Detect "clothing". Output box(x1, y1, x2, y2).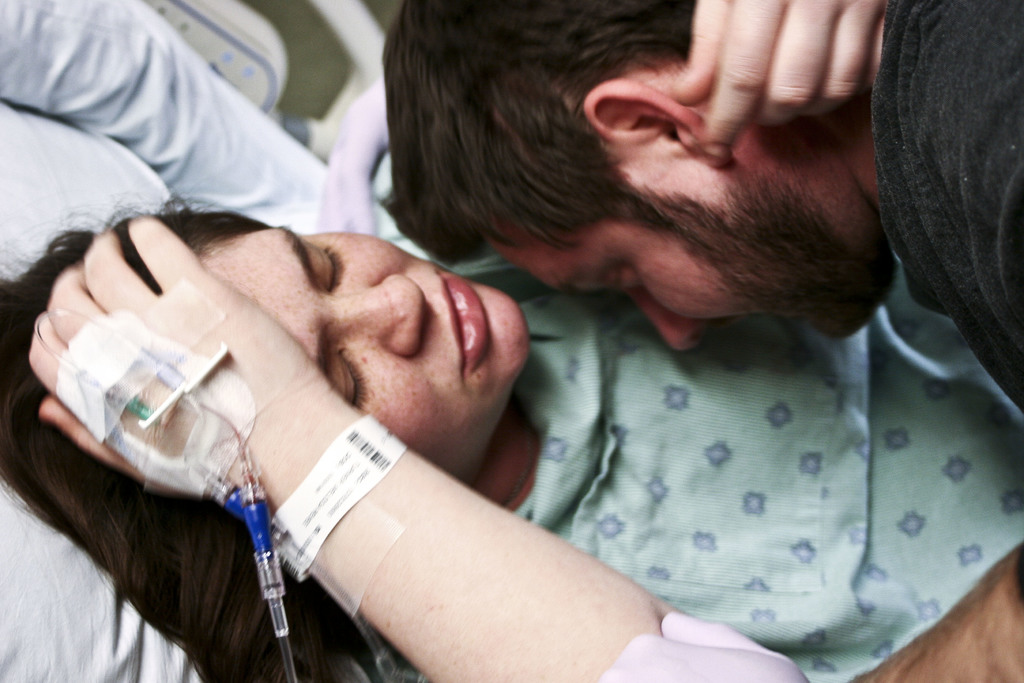
box(864, 0, 1023, 423).
